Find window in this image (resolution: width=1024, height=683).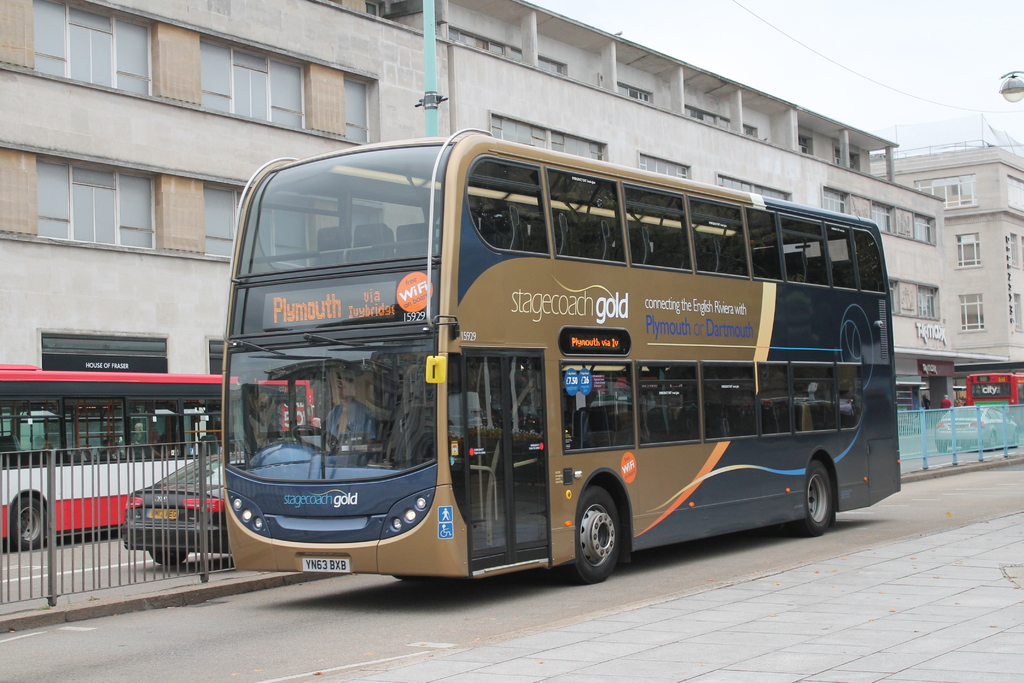
(913, 211, 934, 242).
